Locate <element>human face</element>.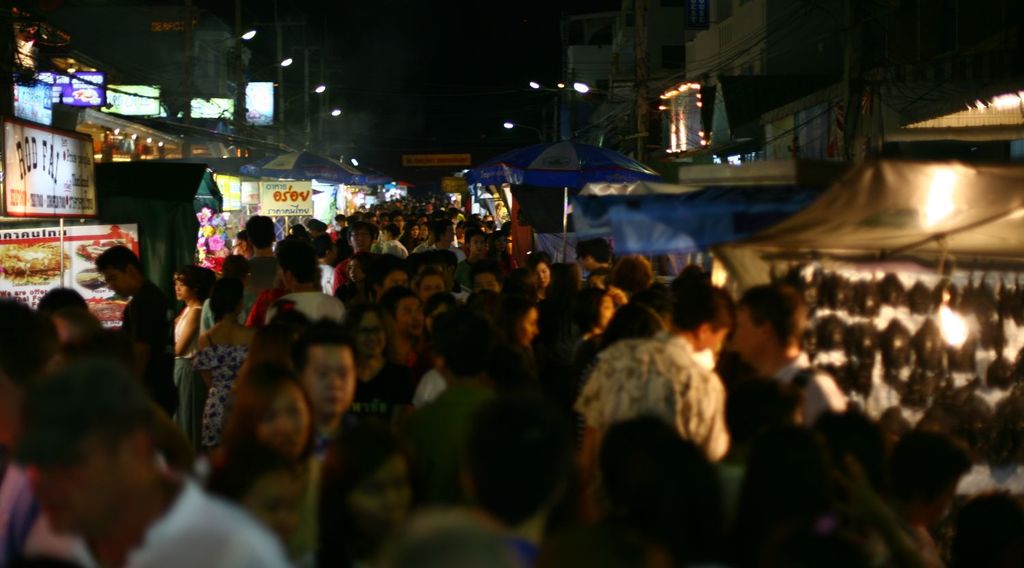
Bounding box: l=399, t=300, r=425, b=333.
